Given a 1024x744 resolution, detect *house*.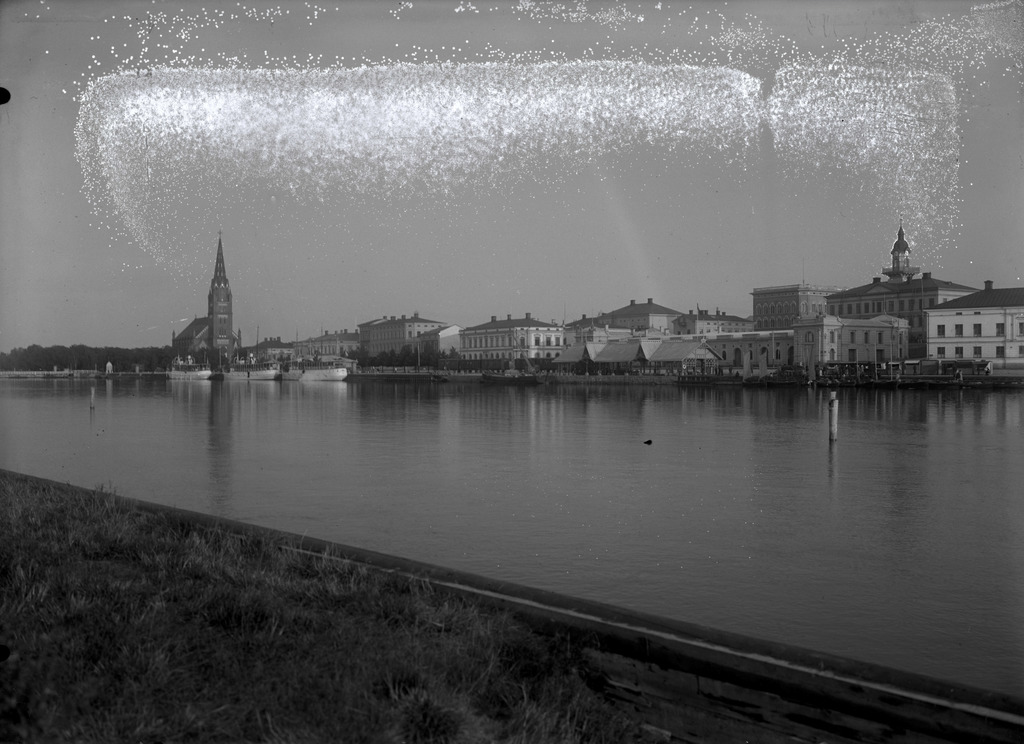
[701, 328, 793, 392].
